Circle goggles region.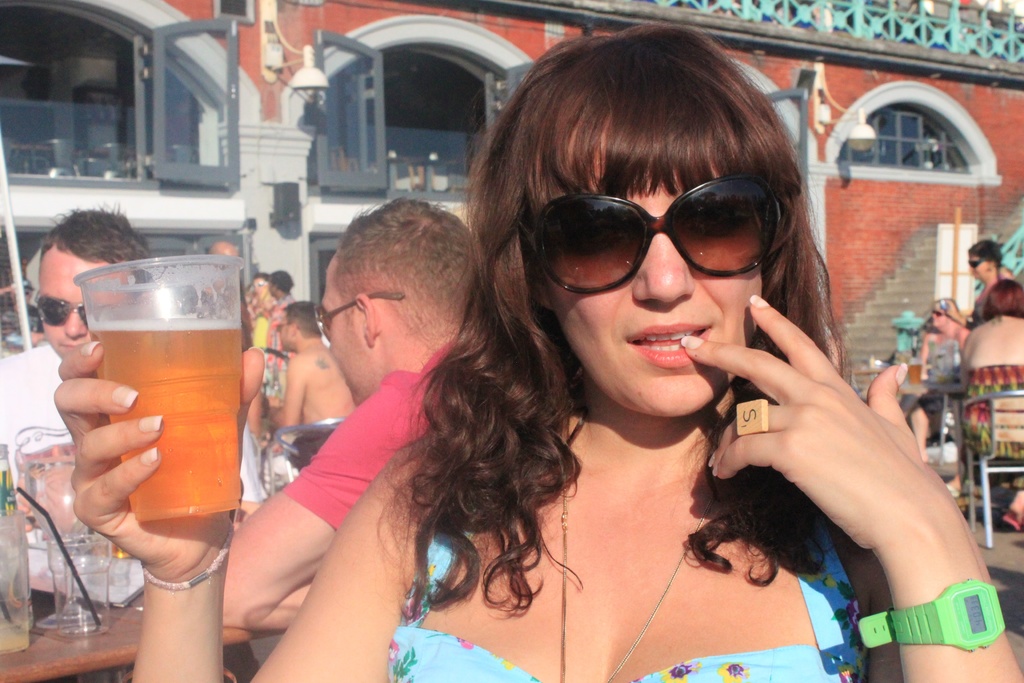
Region: x1=968, y1=257, x2=986, y2=270.
